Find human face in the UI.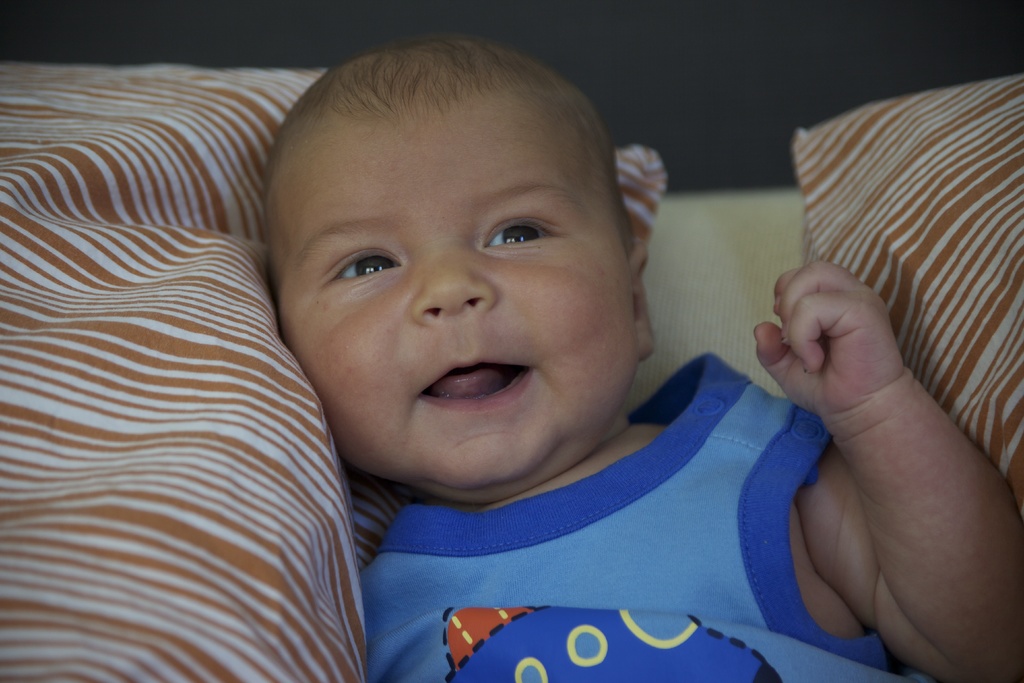
UI element at x1=278, y1=98, x2=652, y2=493.
